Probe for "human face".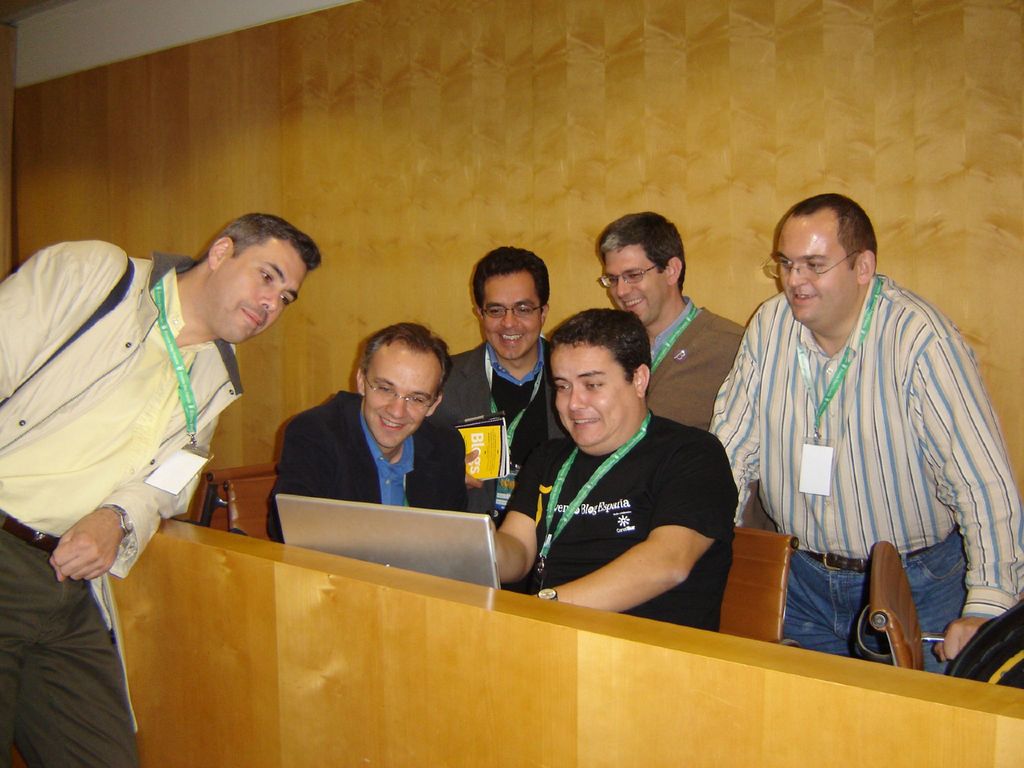
Probe result: 554/340/643/444.
